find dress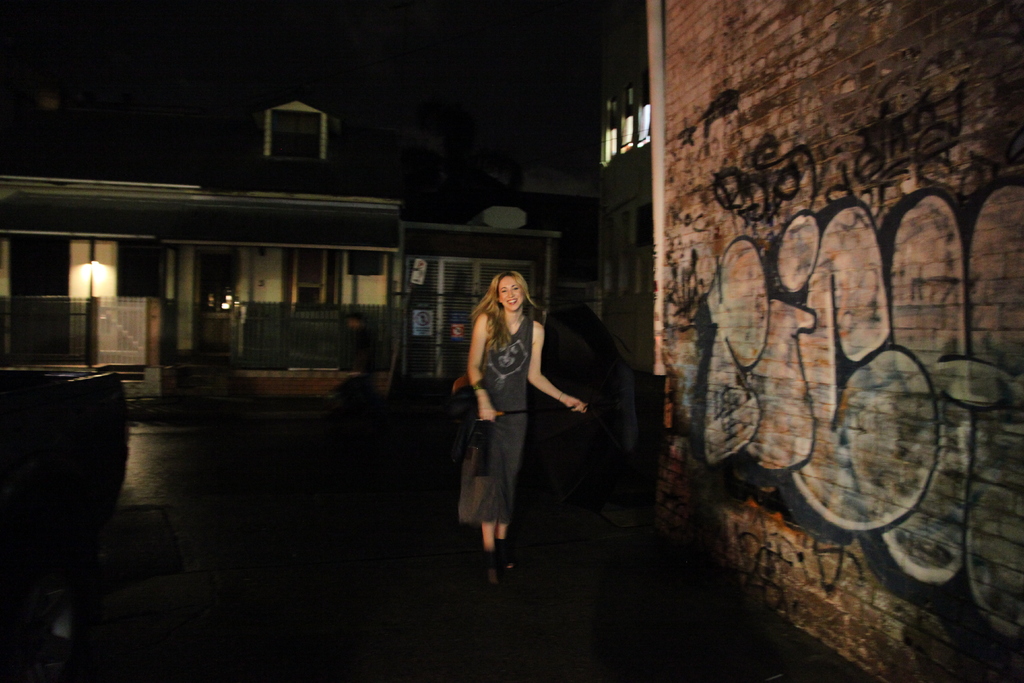
l=453, t=305, r=542, b=531
